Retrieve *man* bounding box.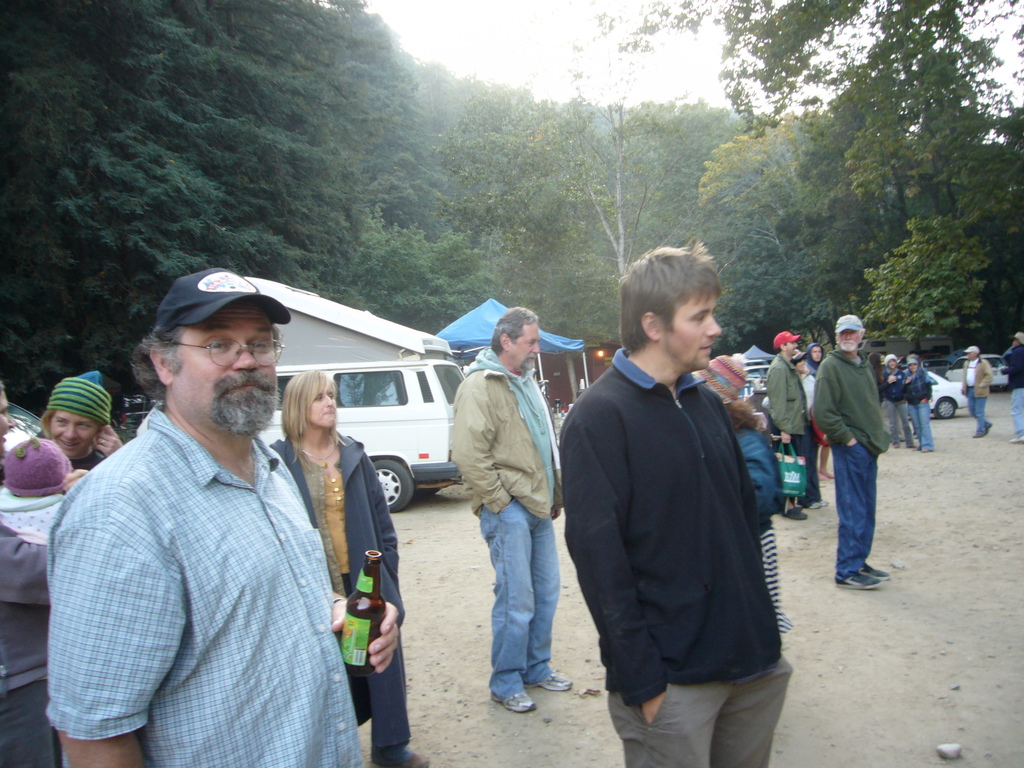
Bounding box: 758:331:815:518.
